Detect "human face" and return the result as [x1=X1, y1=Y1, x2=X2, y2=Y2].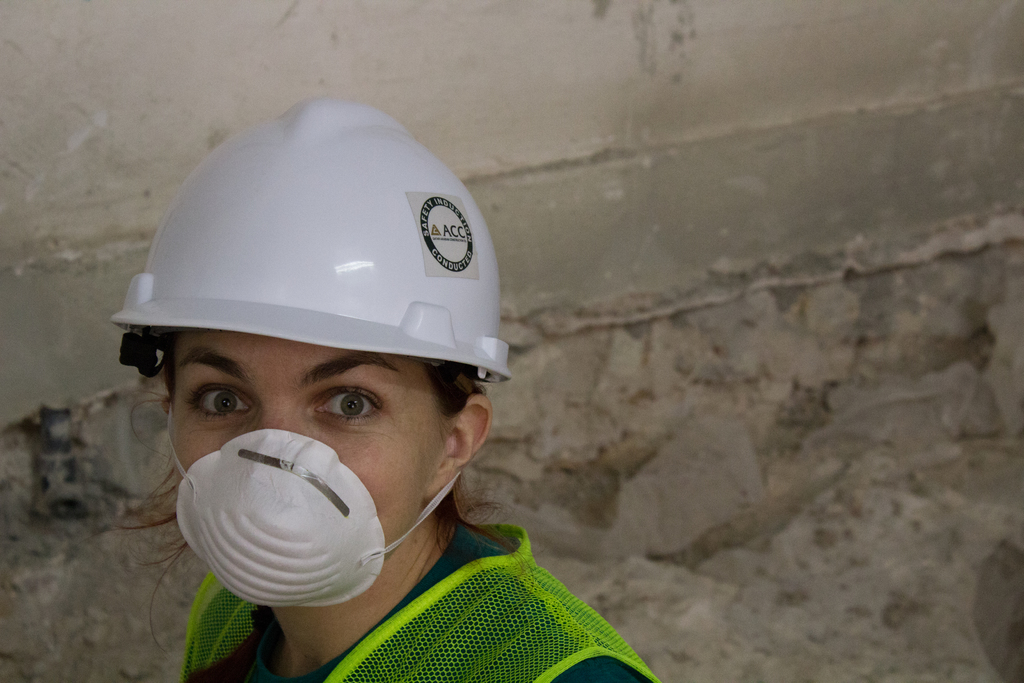
[x1=168, y1=329, x2=449, y2=548].
